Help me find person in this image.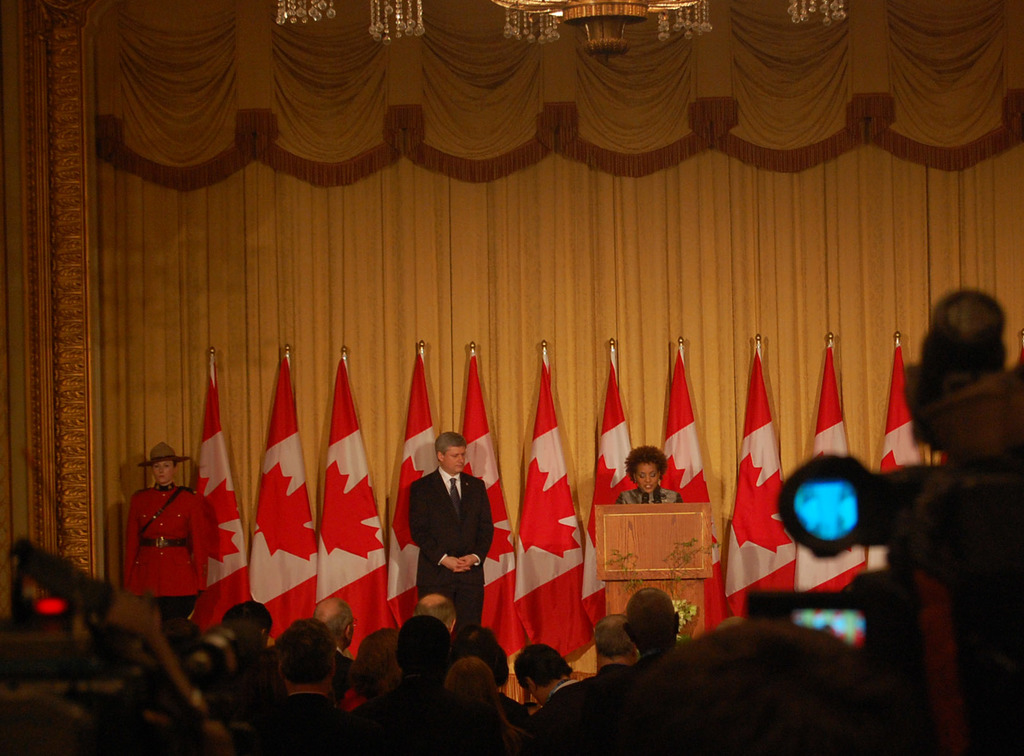
Found it: bbox=(619, 584, 678, 667).
